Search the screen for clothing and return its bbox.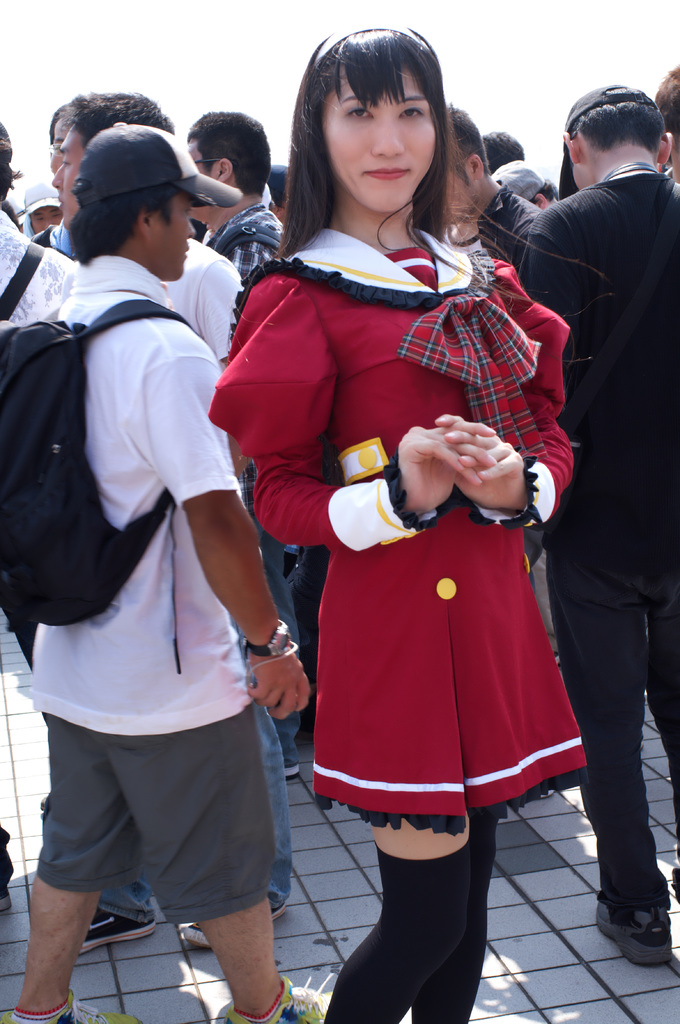
Found: select_region(36, 710, 267, 920).
